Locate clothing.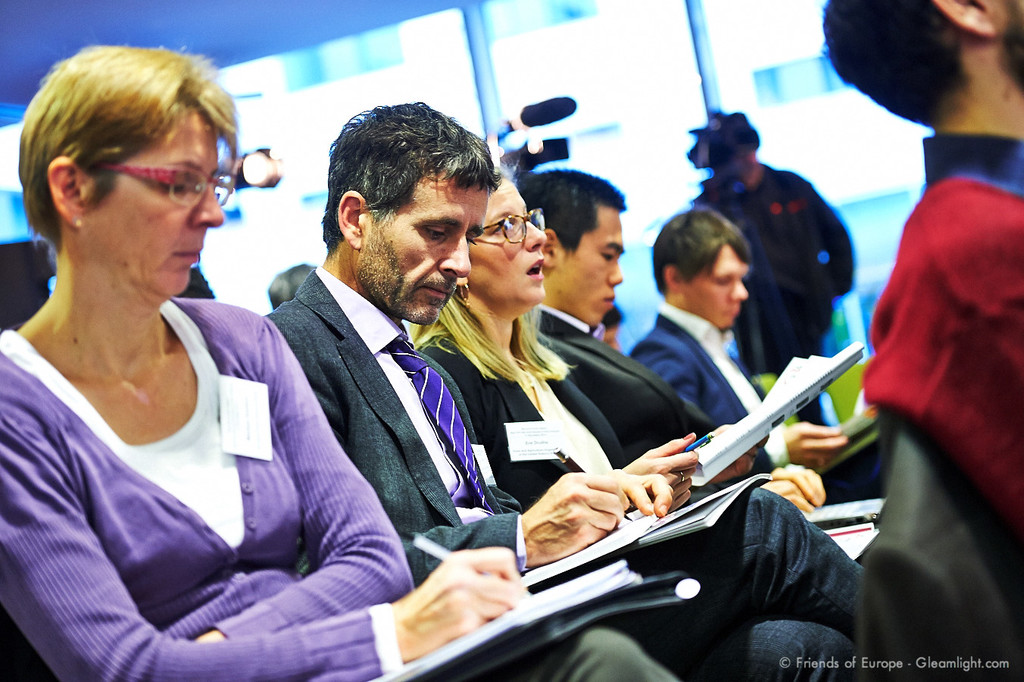
Bounding box: detection(688, 157, 851, 421).
